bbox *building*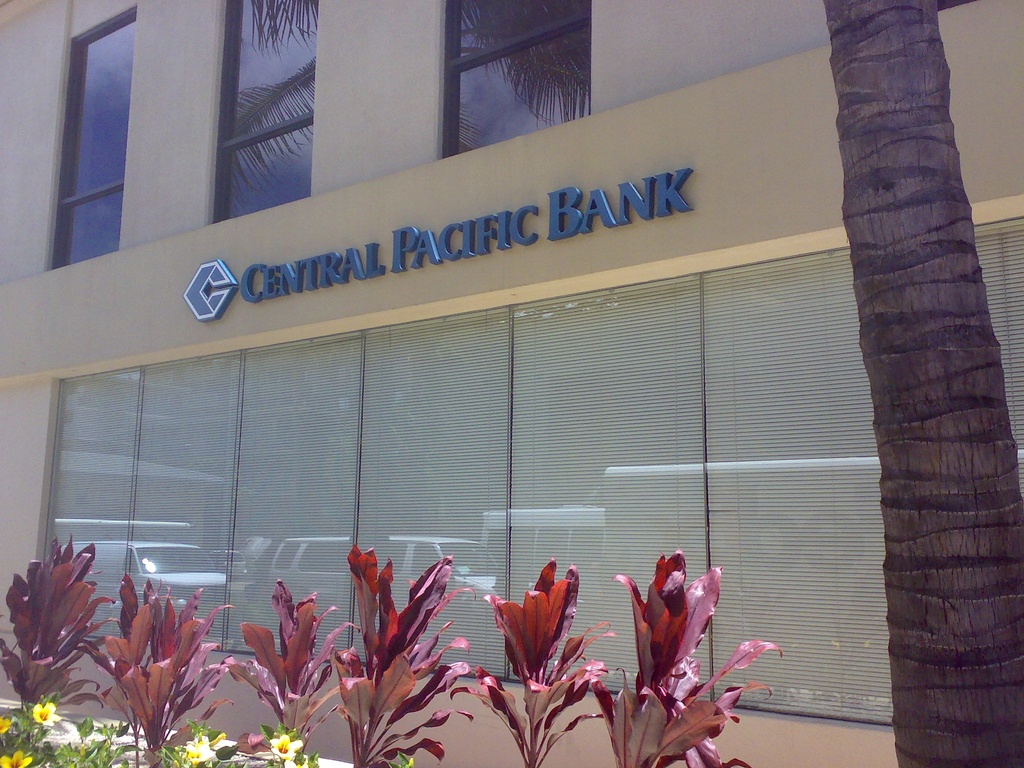
{"left": 2, "top": 0, "right": 1023, "bottom": 767}
